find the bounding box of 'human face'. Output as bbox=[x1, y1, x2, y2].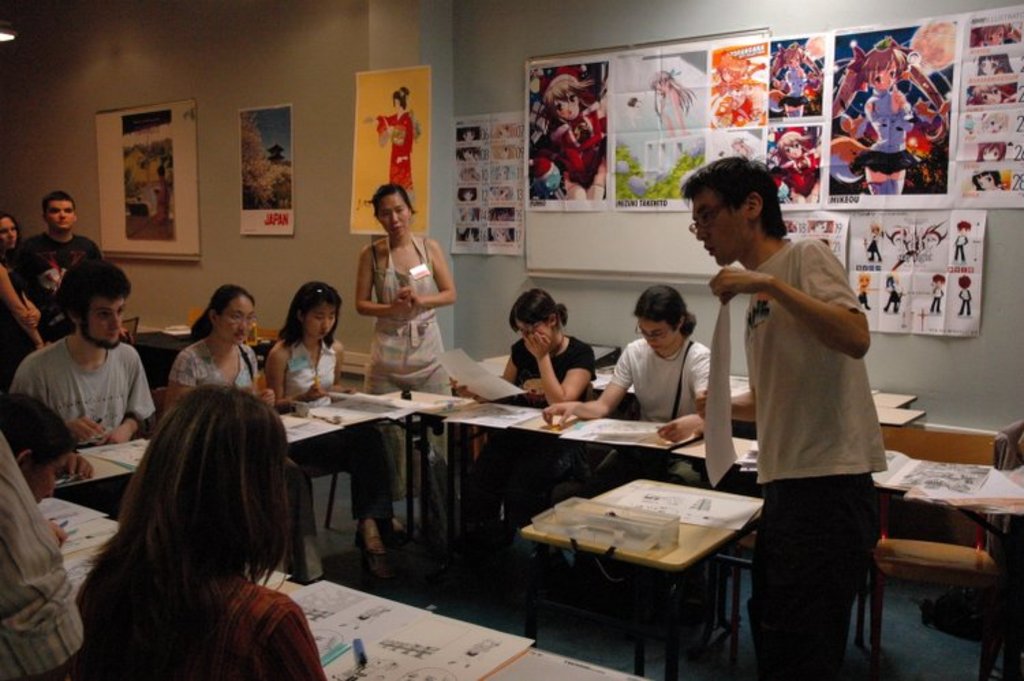
bbox=[461, 128, 475, 142].
